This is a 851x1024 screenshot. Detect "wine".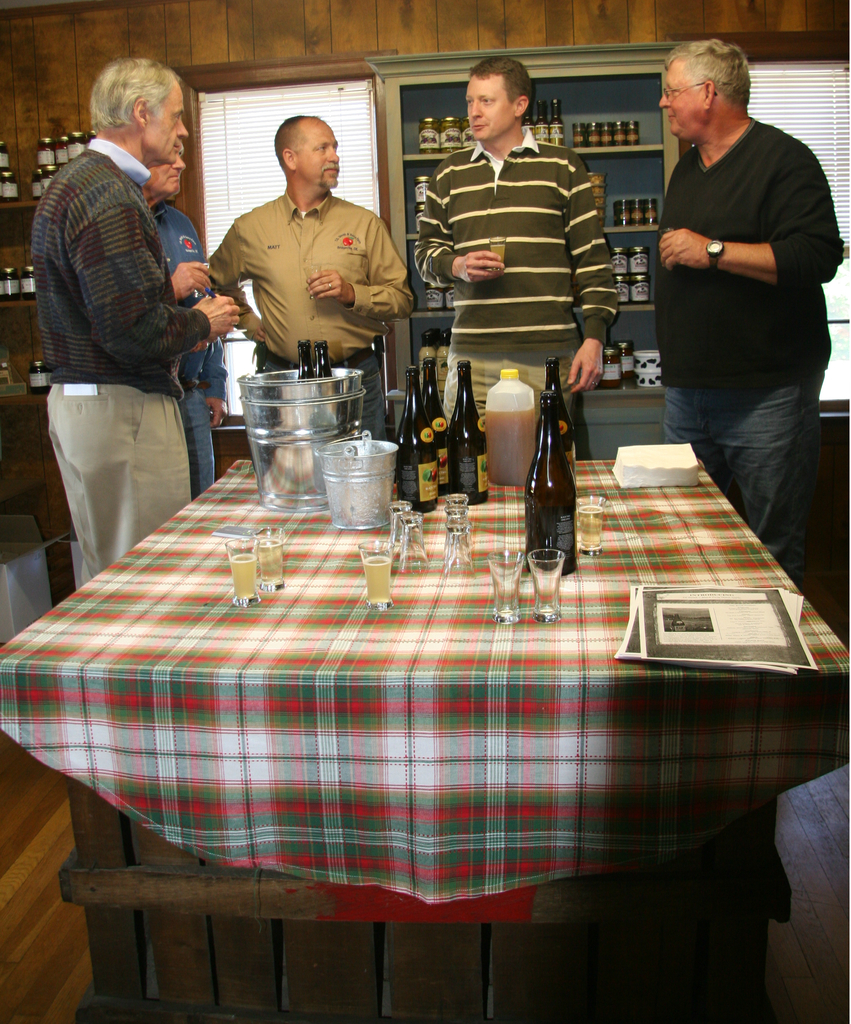
pyautogui.locateOnScreen(364, 555, 392, 602).
